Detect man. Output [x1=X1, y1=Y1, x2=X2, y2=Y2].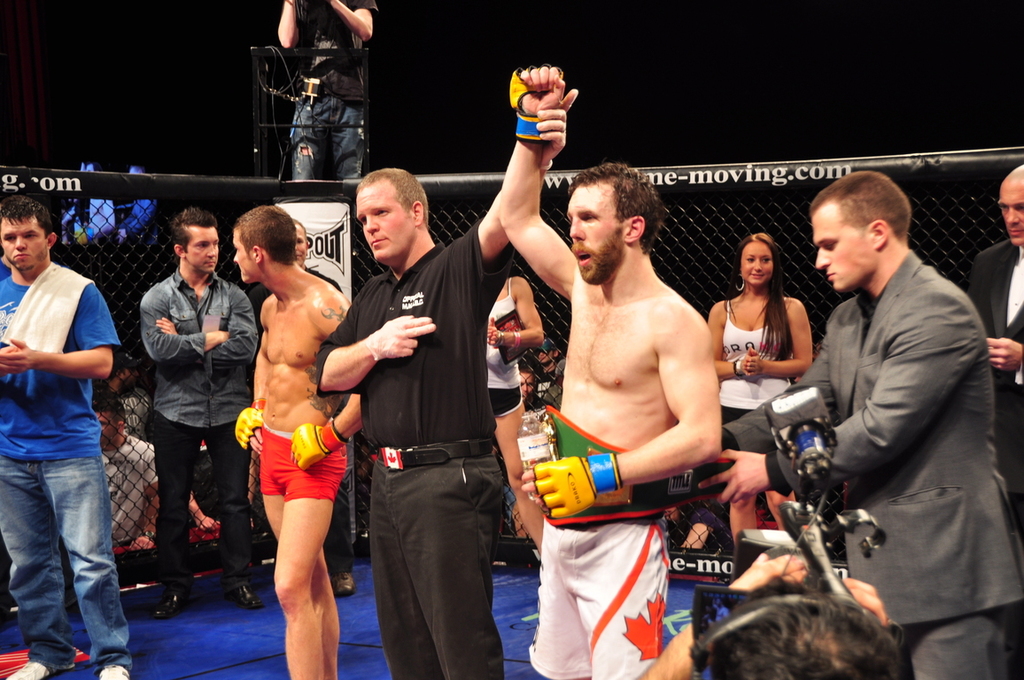
[x1=694, y1=165, x2=1023, y2=679].
